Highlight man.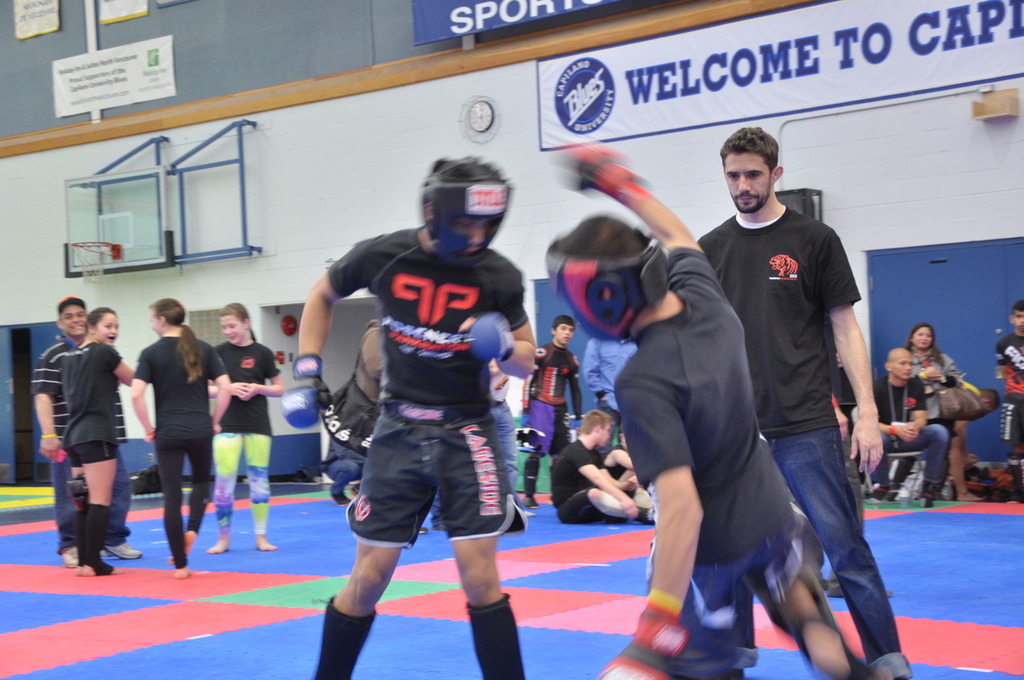
Highlighted region: box=[419, 488, 451, 536].
